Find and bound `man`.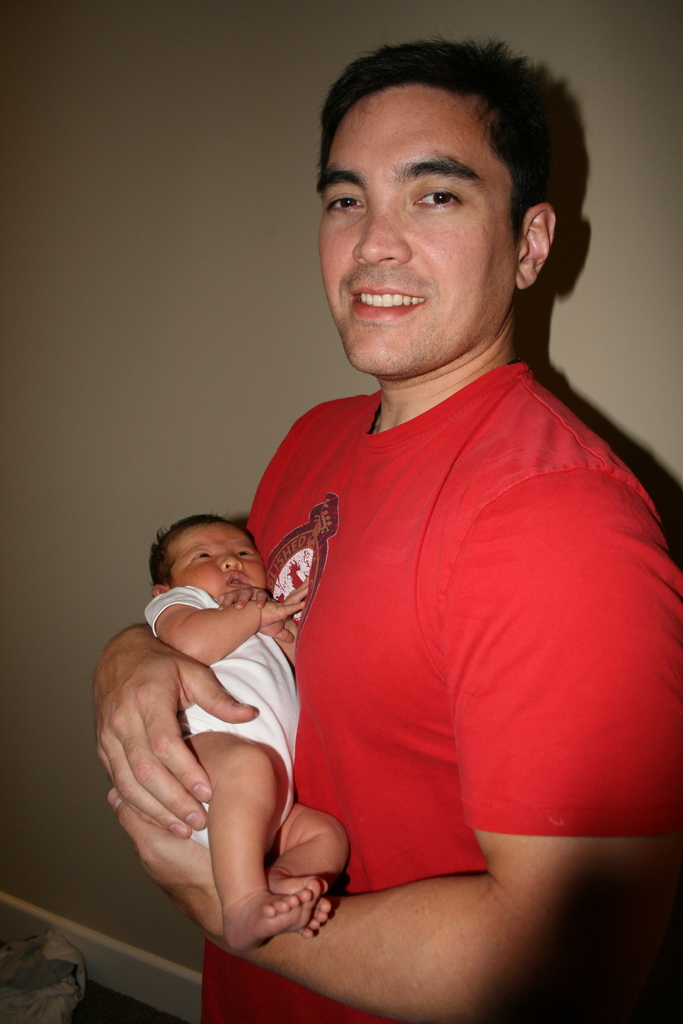
Bound: <box>78,27,682,1023</box>.
